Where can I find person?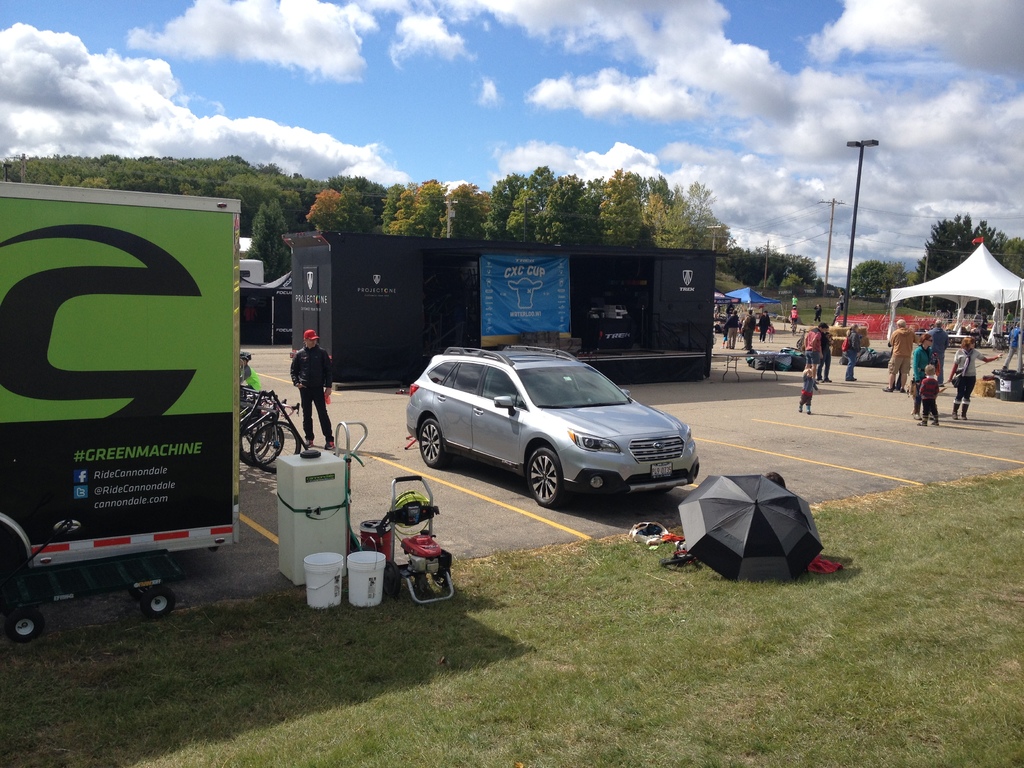
You can find it at [947, 337, 999, 426].
